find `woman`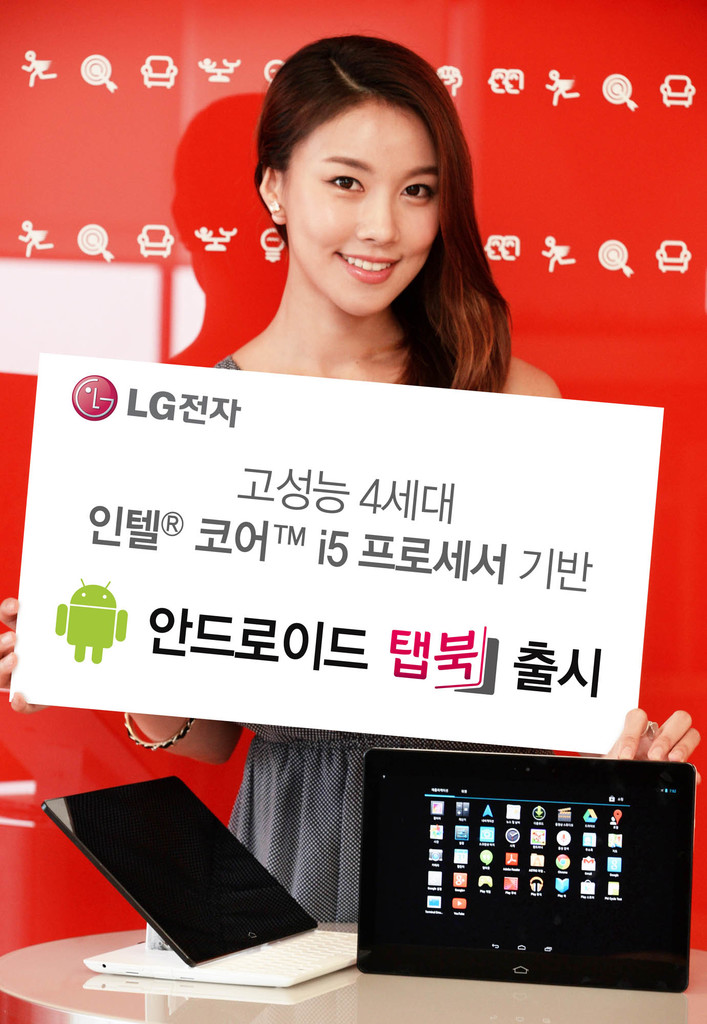
locate(77, 92, 617, 986)
